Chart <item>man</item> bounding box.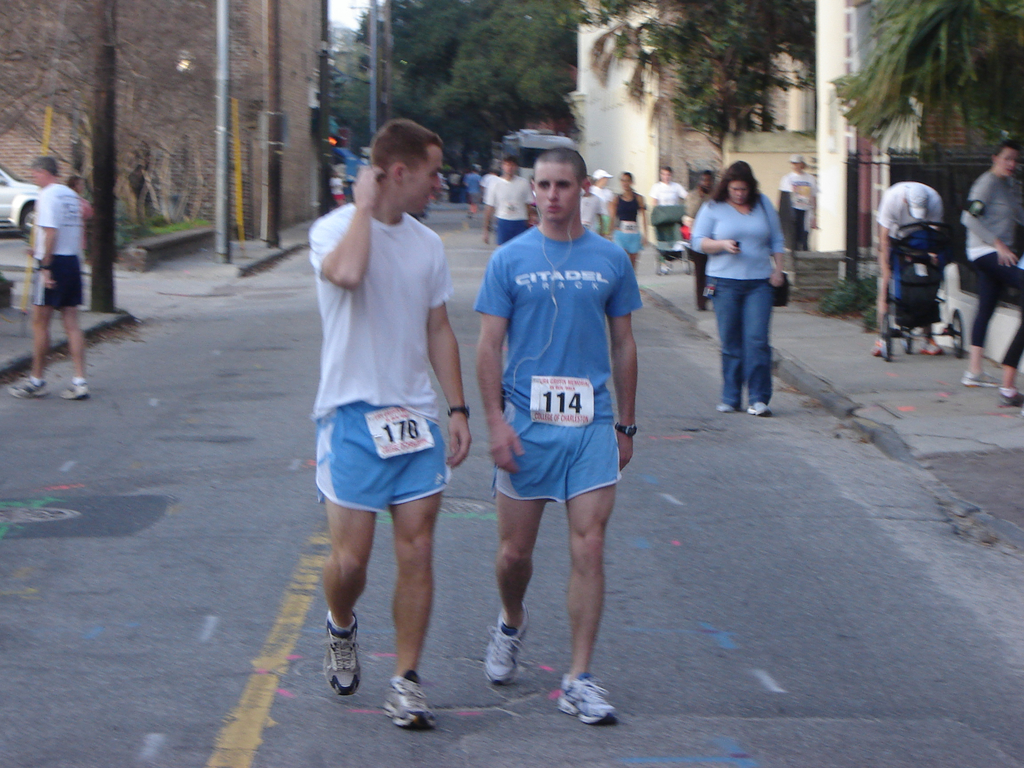
Charted: pyautogui.locateOnScreen(474, 143, 643, 728).
